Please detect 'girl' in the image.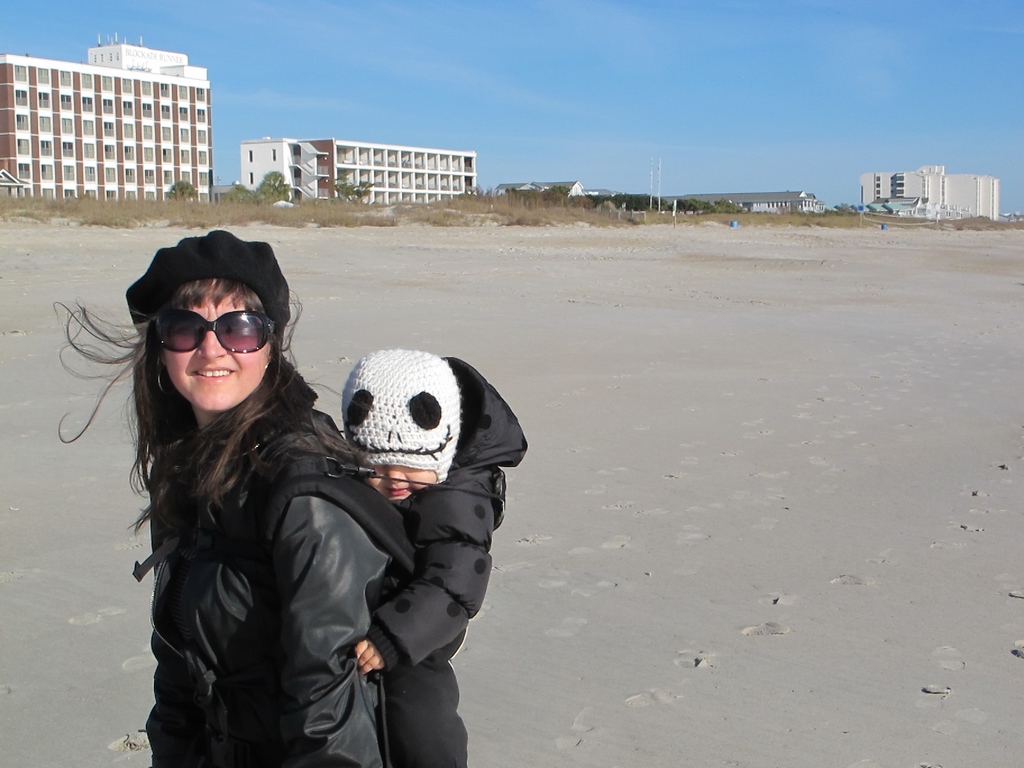
[54, 225, 389, 767].
